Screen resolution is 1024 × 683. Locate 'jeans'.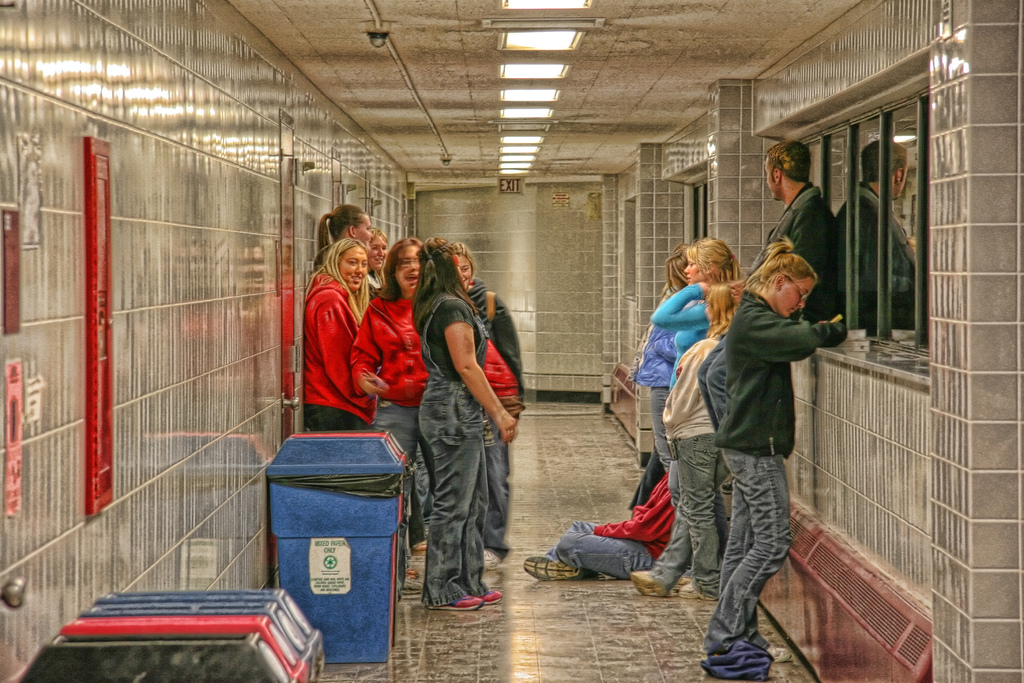
(left=545, top=526, right=657, bottom=579).
